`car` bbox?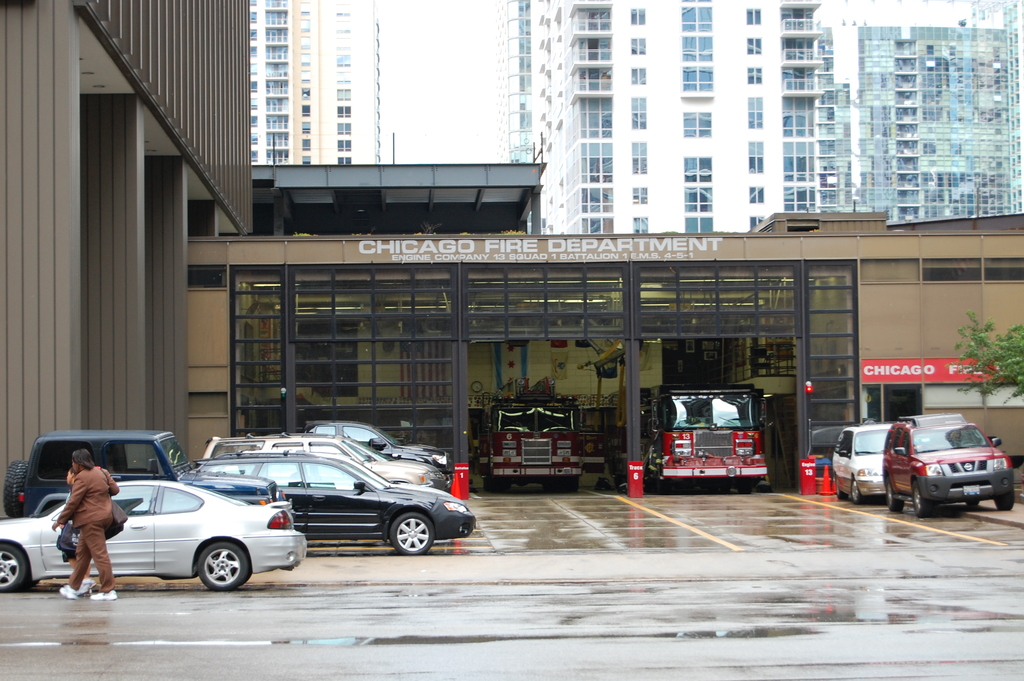
detection(210, 434, 451, 492)
